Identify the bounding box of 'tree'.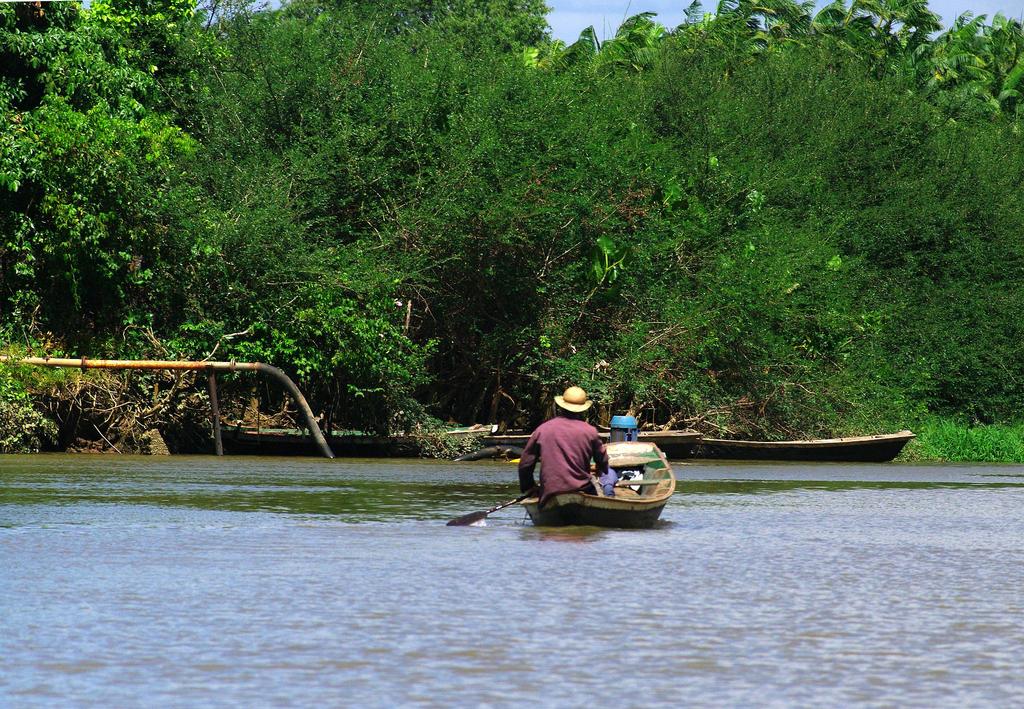
left=0, top=0, right=423, bottom=465.
